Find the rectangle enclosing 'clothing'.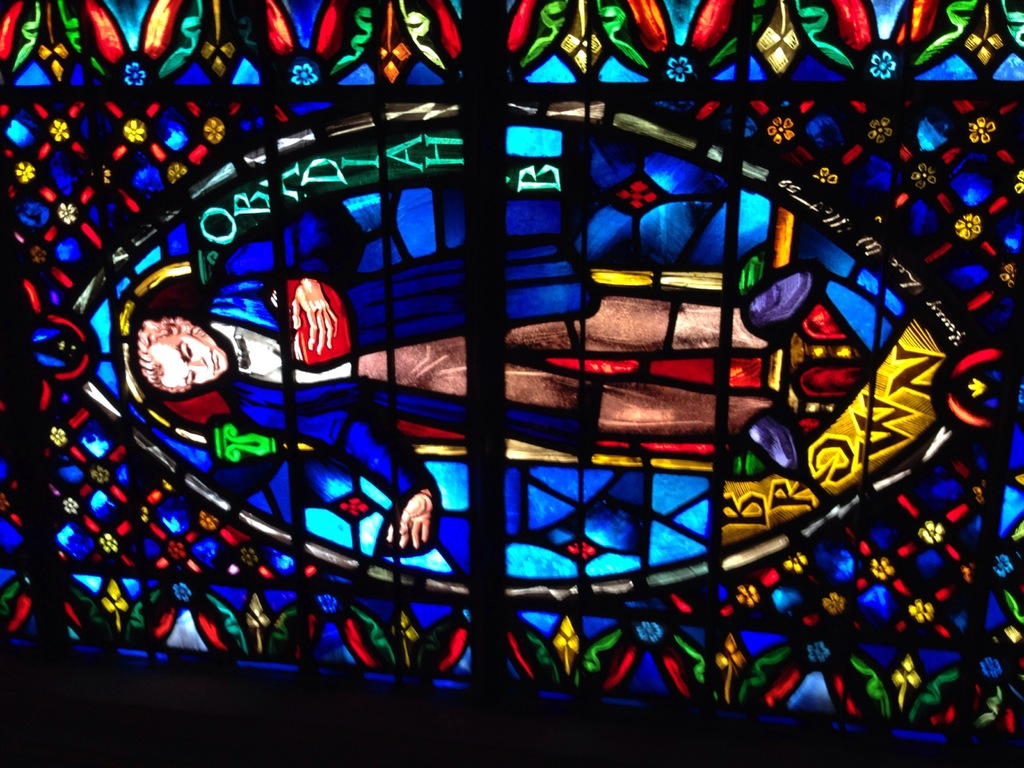
left=185, top=230, right=575, bottom=550.
